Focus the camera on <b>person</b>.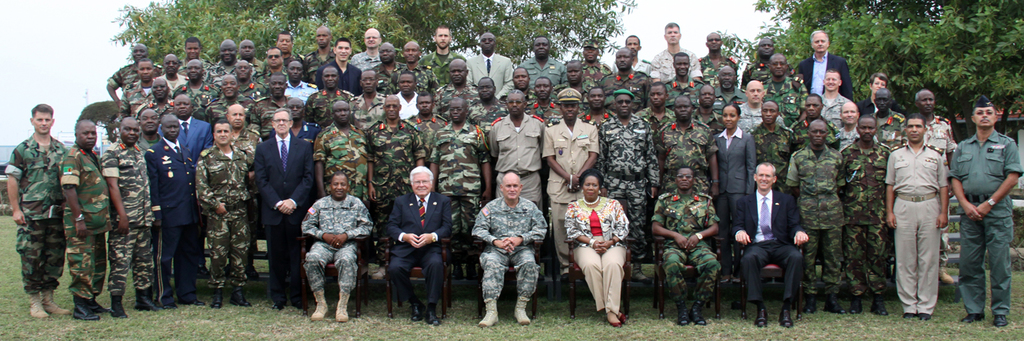
Focus region: 105:117:153:315.
